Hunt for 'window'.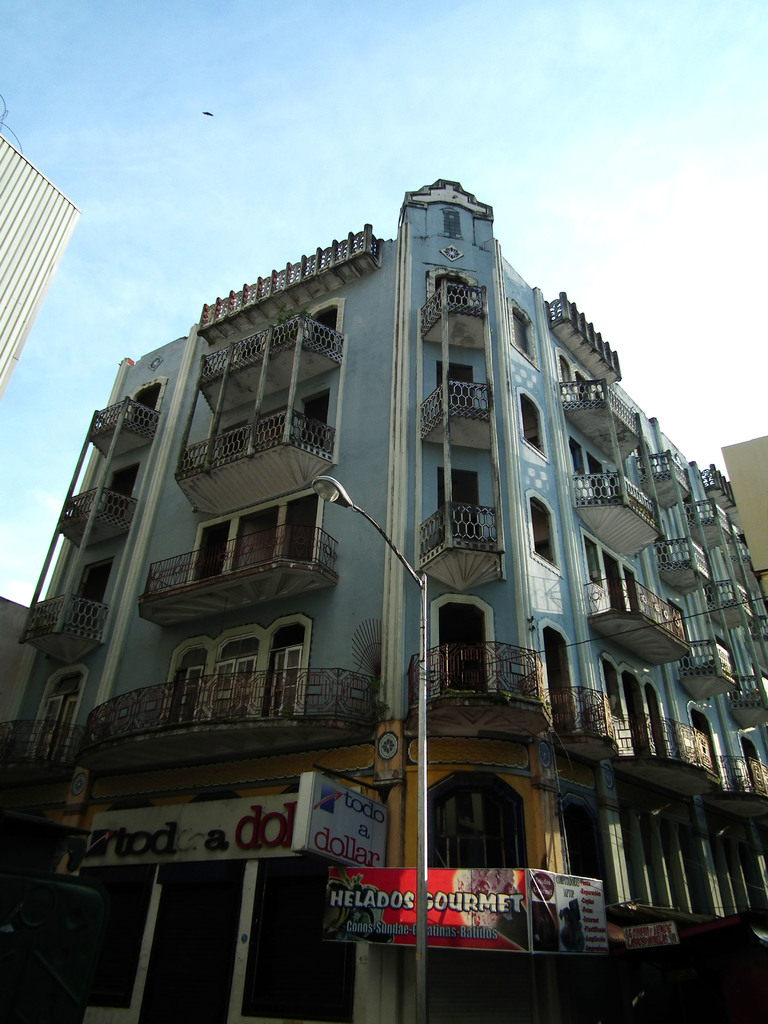
Hunted down at Rect(222, 301, 345, 382).
